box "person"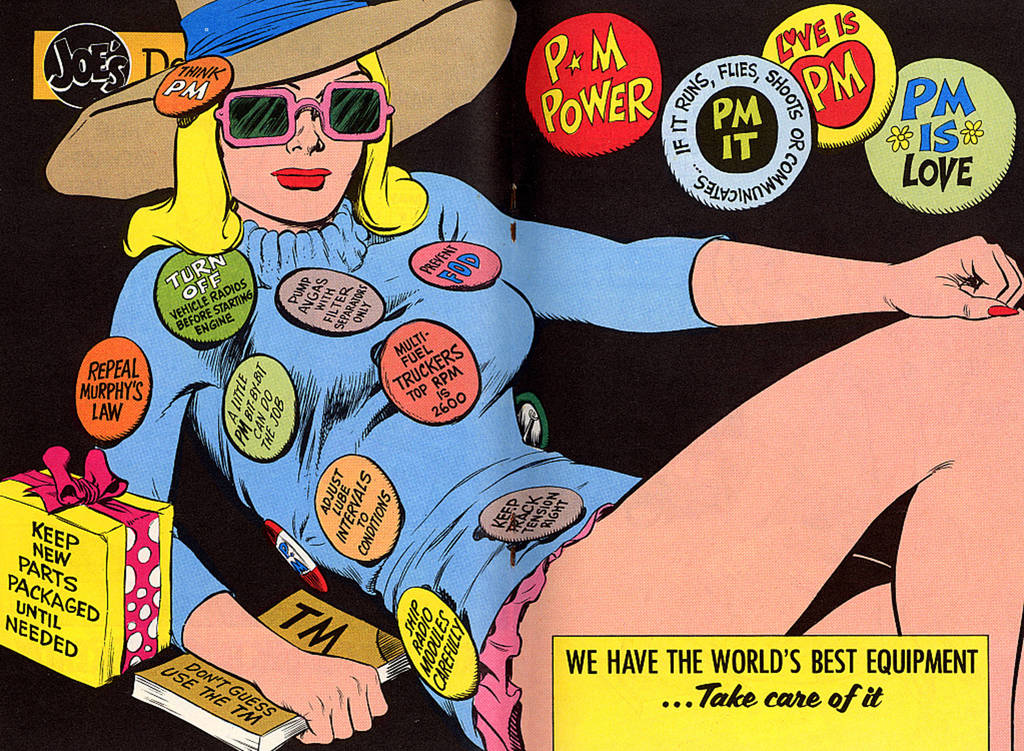
{"x1": 42, "y1": 0, "x2": 1023, "y2": 750}
